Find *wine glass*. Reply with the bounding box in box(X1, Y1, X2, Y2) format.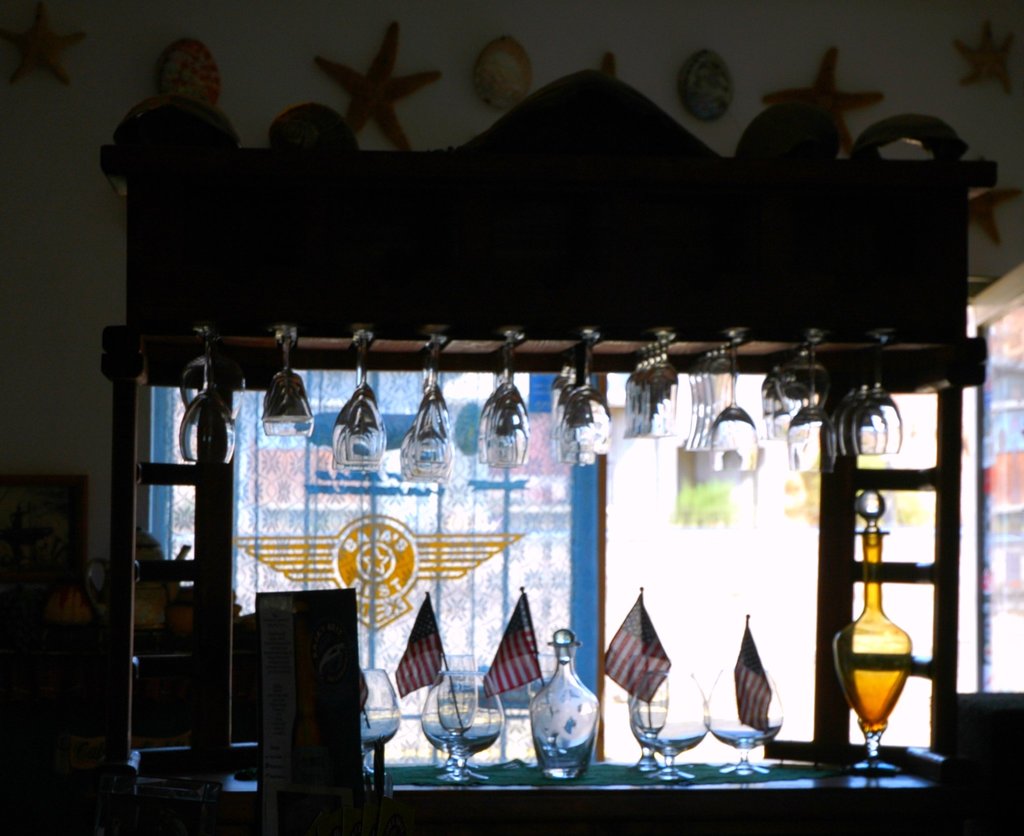
box(787, 333, 840, 473).
